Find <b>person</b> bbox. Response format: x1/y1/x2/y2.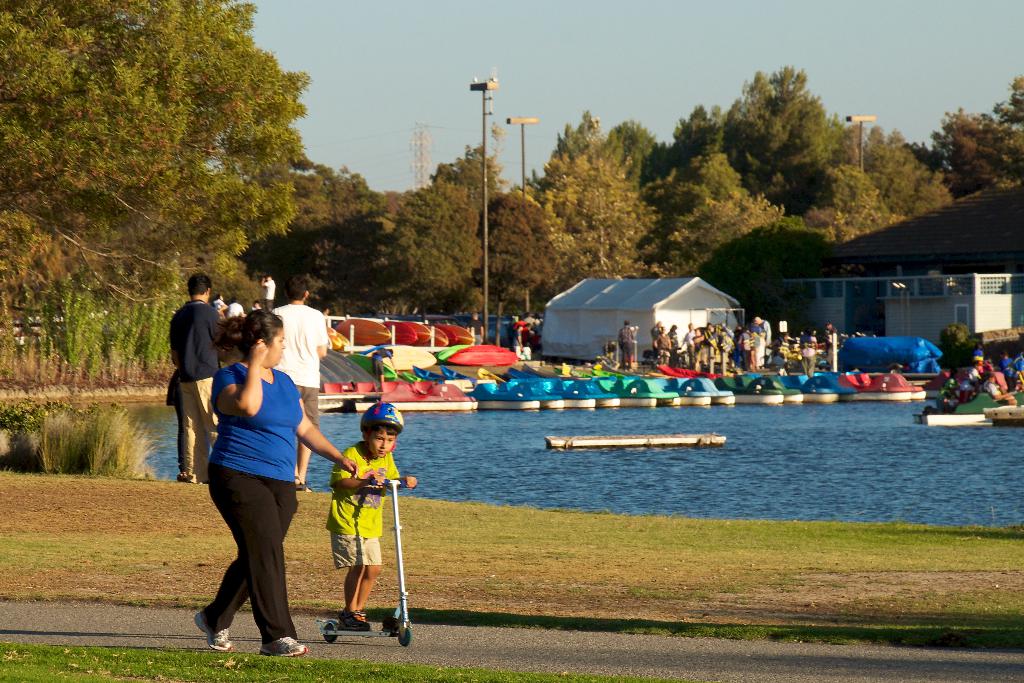
328/396/431/632.
